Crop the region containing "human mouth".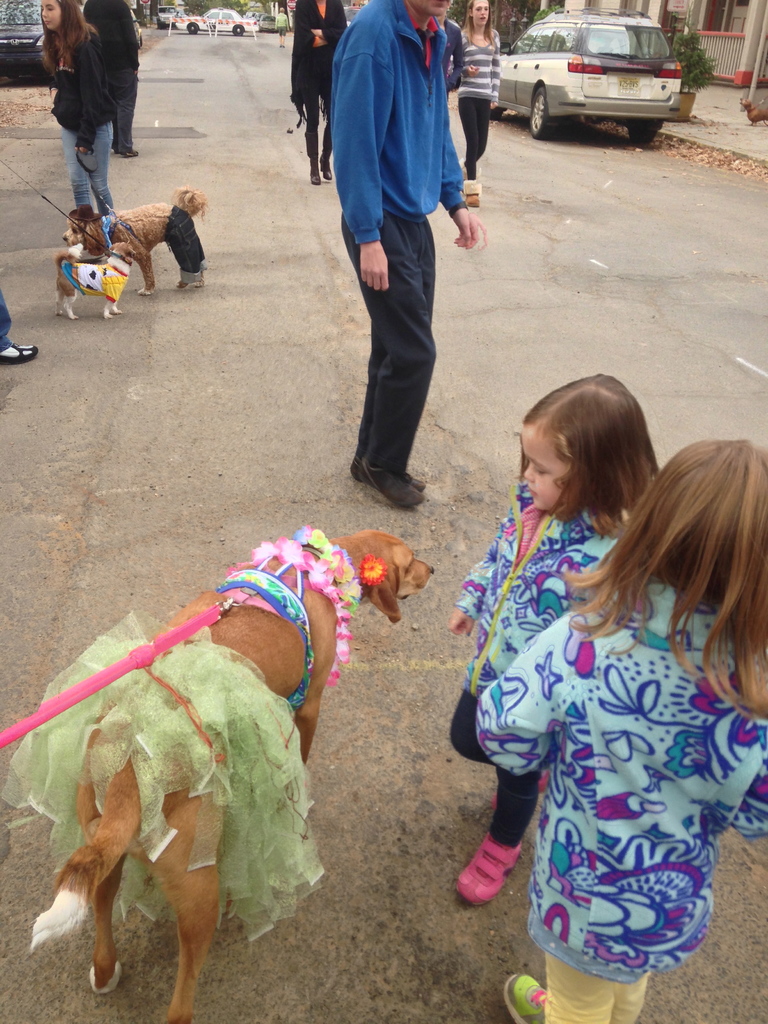
Crop region: x1=43, y1=22, x2=48, y2=25.
